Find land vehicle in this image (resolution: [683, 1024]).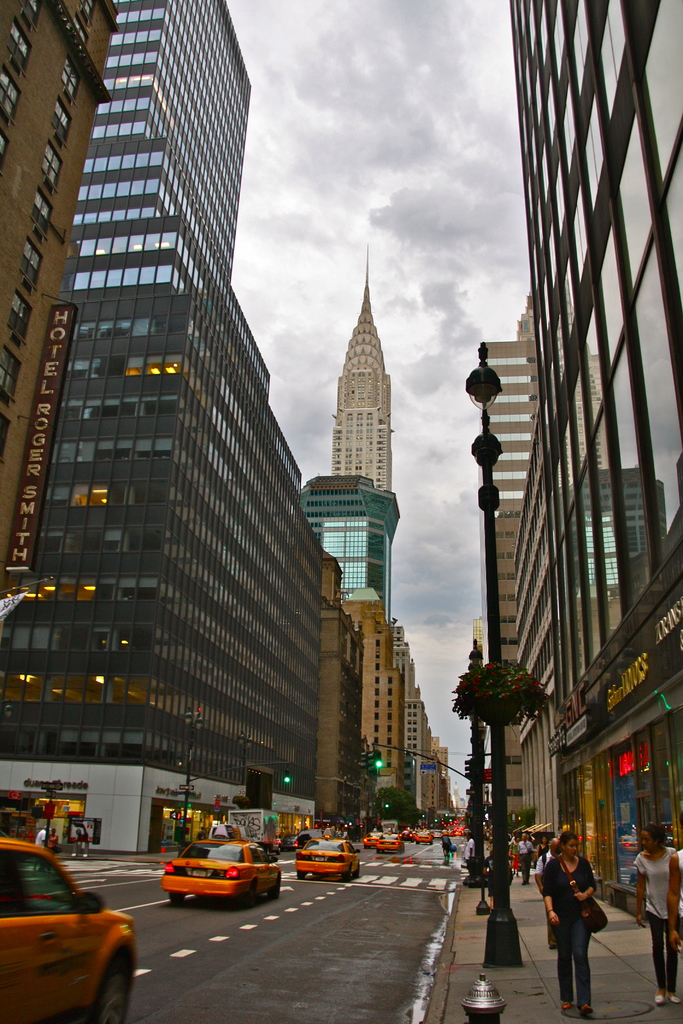
293:828:325:854.
